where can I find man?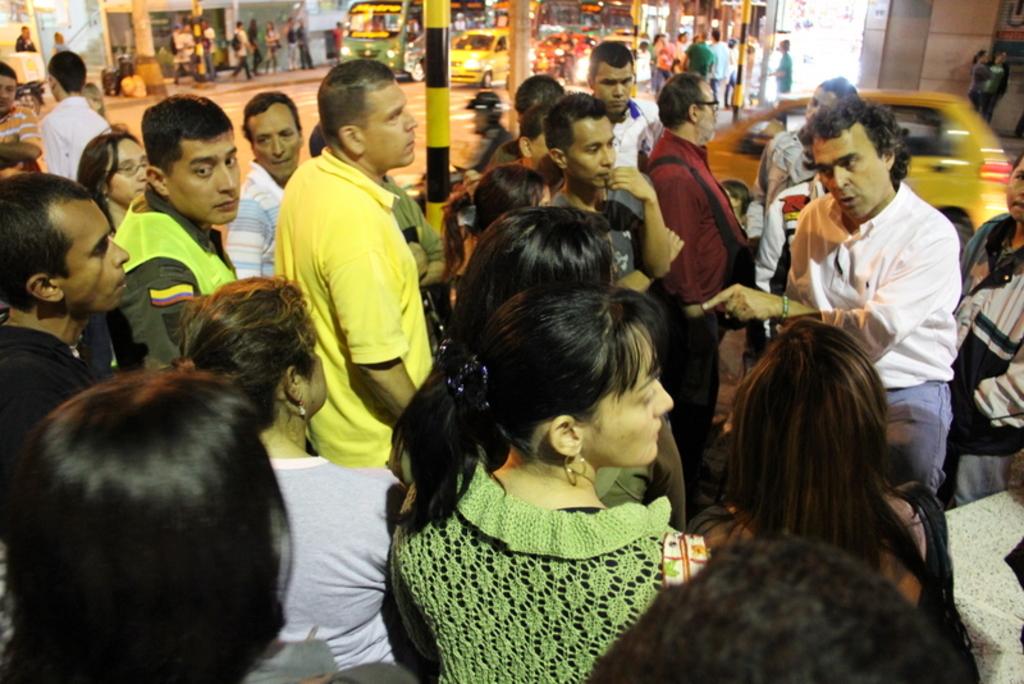
You can find it at select_region(548, 95, 684, 539).
